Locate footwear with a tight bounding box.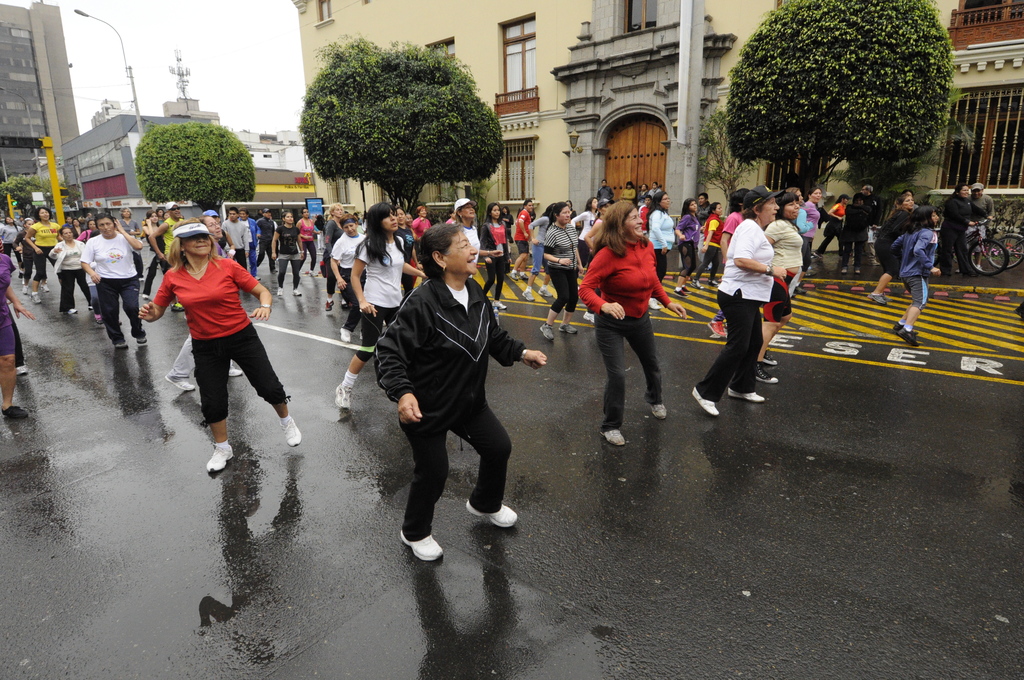
rect(31, 290, 39, 307).
